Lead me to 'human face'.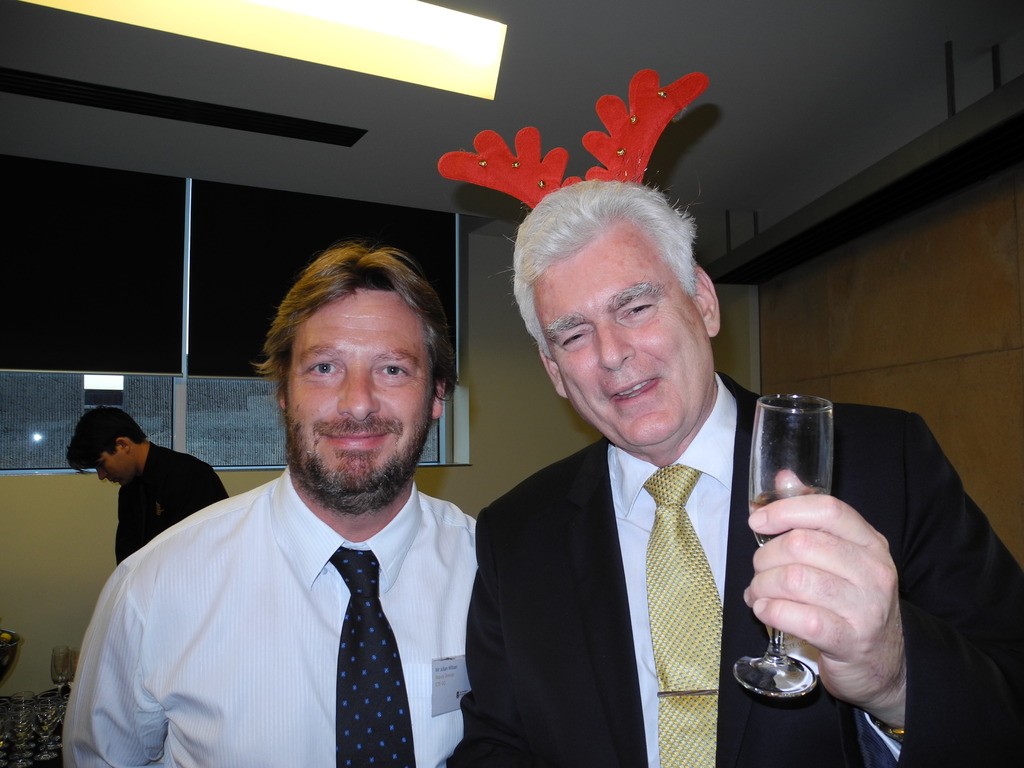
Lead to [531, 216, 705, 451].
